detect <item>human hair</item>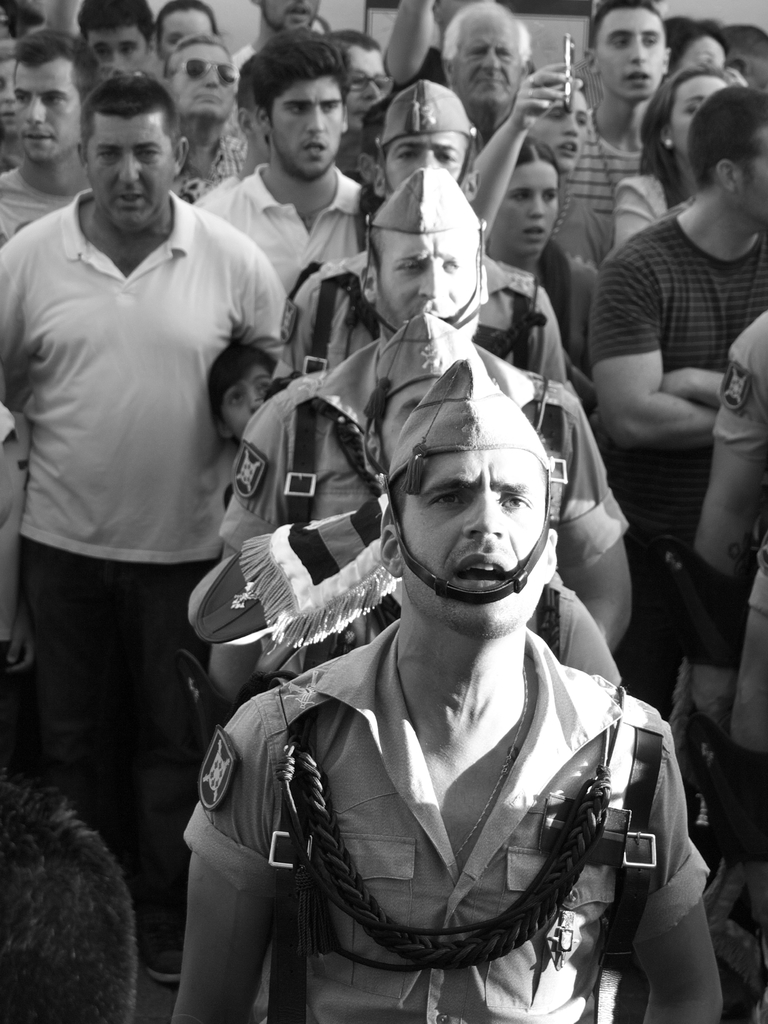
bbox(439, 8, 527, 61)
